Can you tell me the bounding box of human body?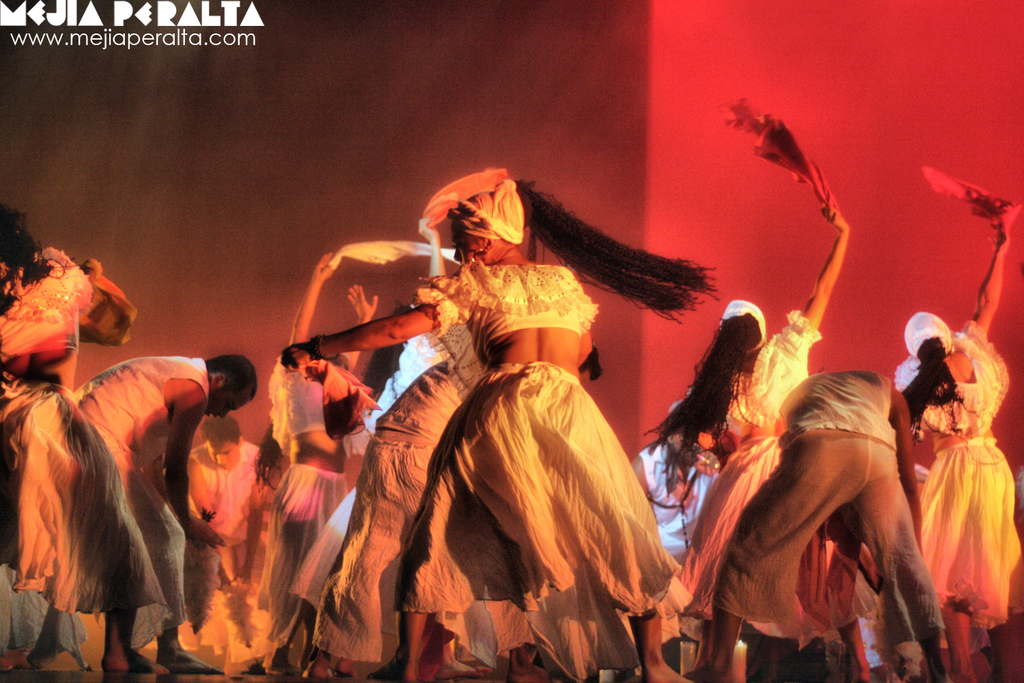
bbox=[294, 144, 813, 682].
